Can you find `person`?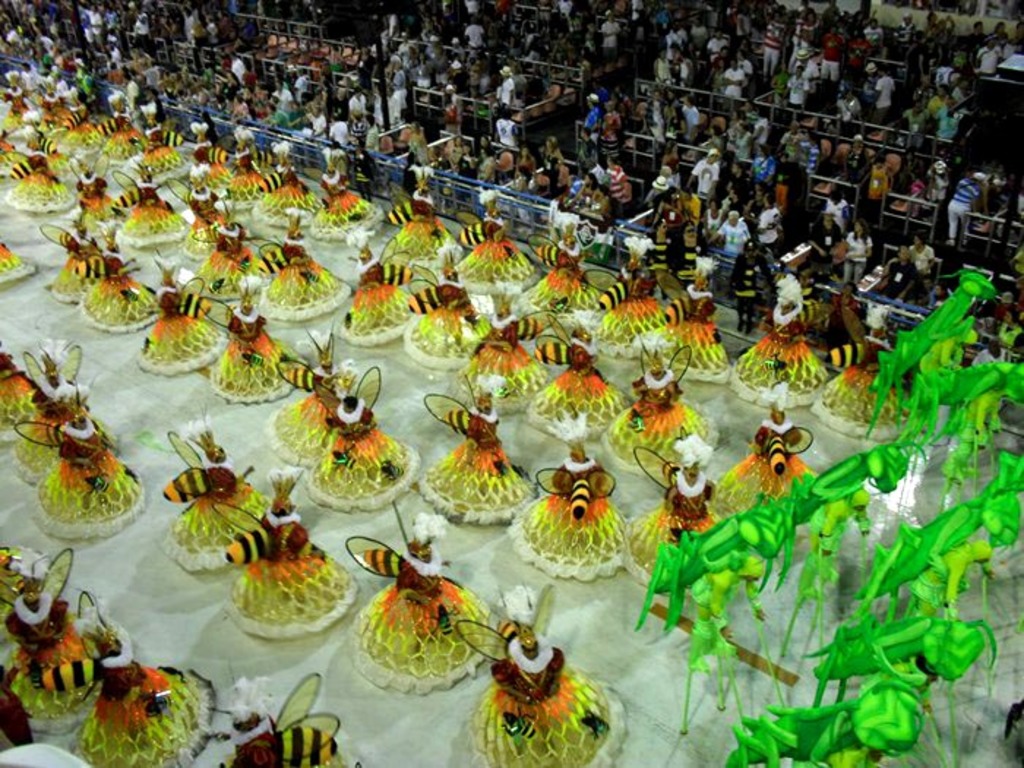
Yes, bounding box: rect(202, 214, 263, 276).
